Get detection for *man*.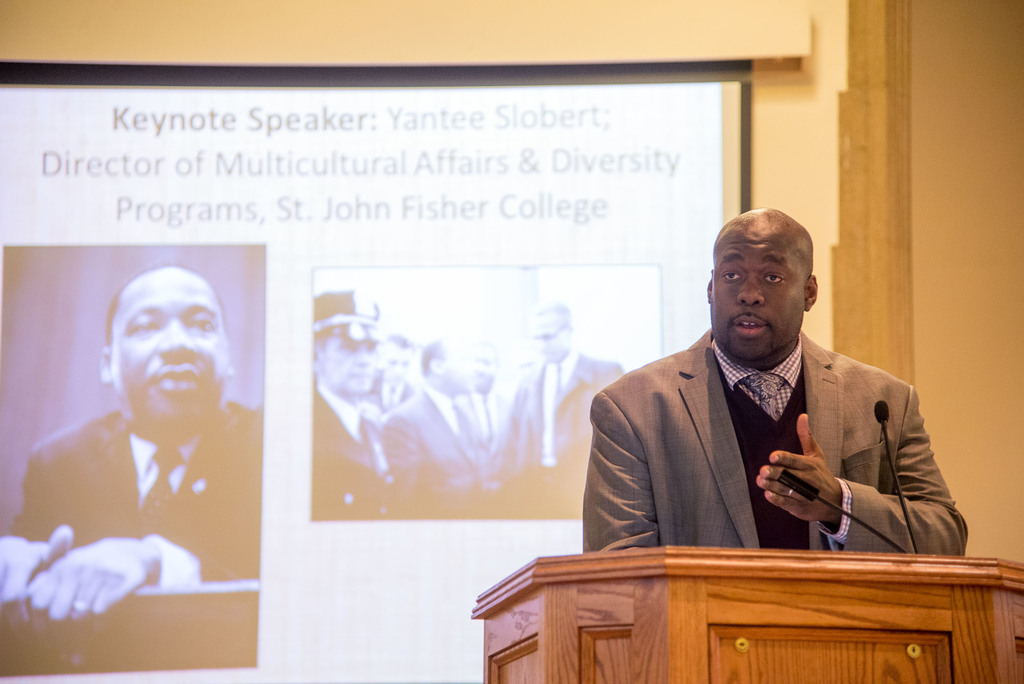
Detection: Rect(0, 261, 260, 667).
